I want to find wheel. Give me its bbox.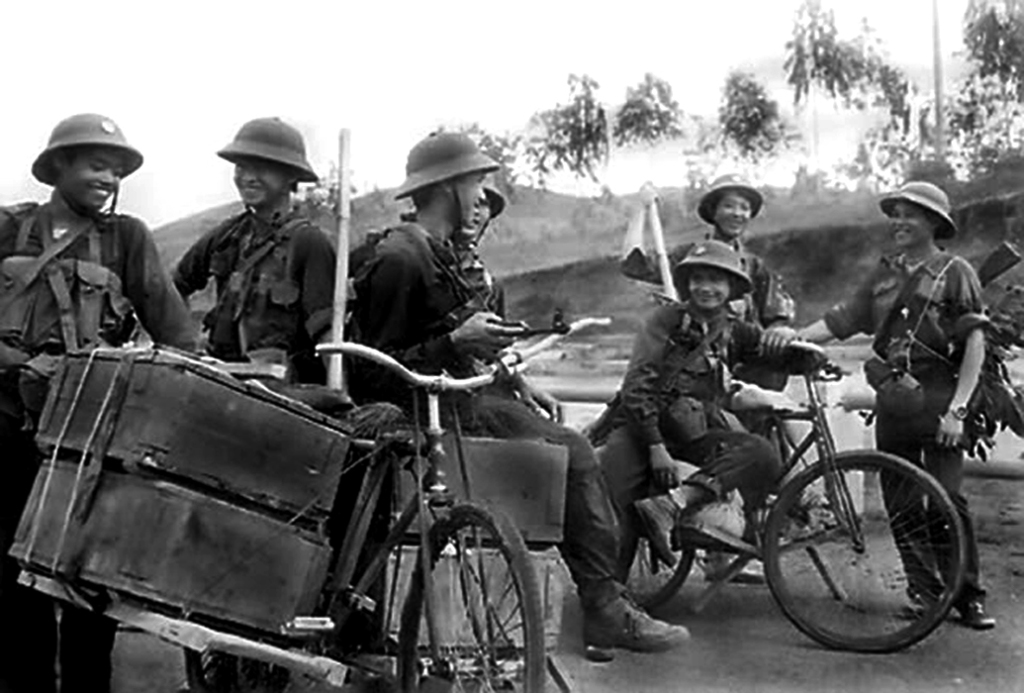
region(618, 482, 704, 613).
